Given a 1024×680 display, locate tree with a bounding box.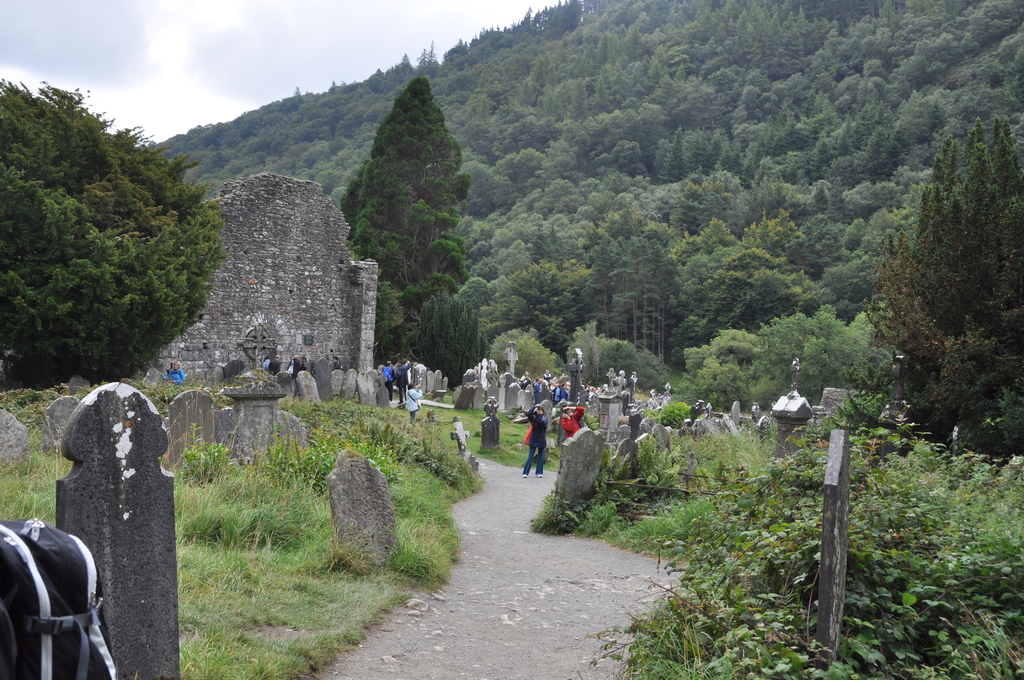
Located: 508, 252, 574, 359.
